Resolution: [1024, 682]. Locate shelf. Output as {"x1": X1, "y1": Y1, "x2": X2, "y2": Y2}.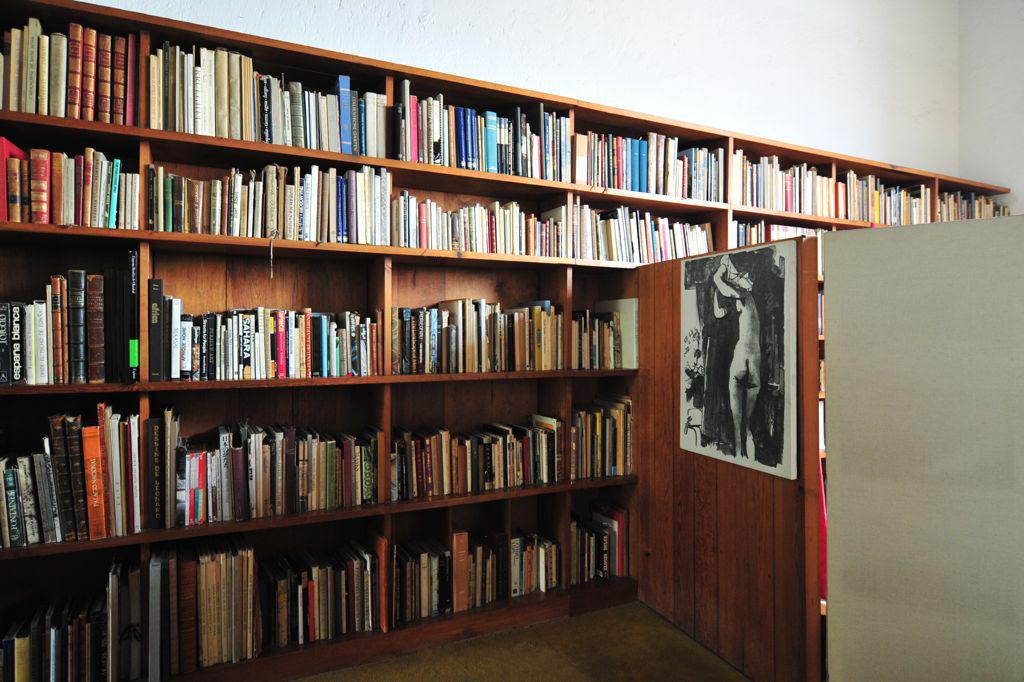
{"x1": 567, "y1": 372, "x2": 633, "y2": 489}.
